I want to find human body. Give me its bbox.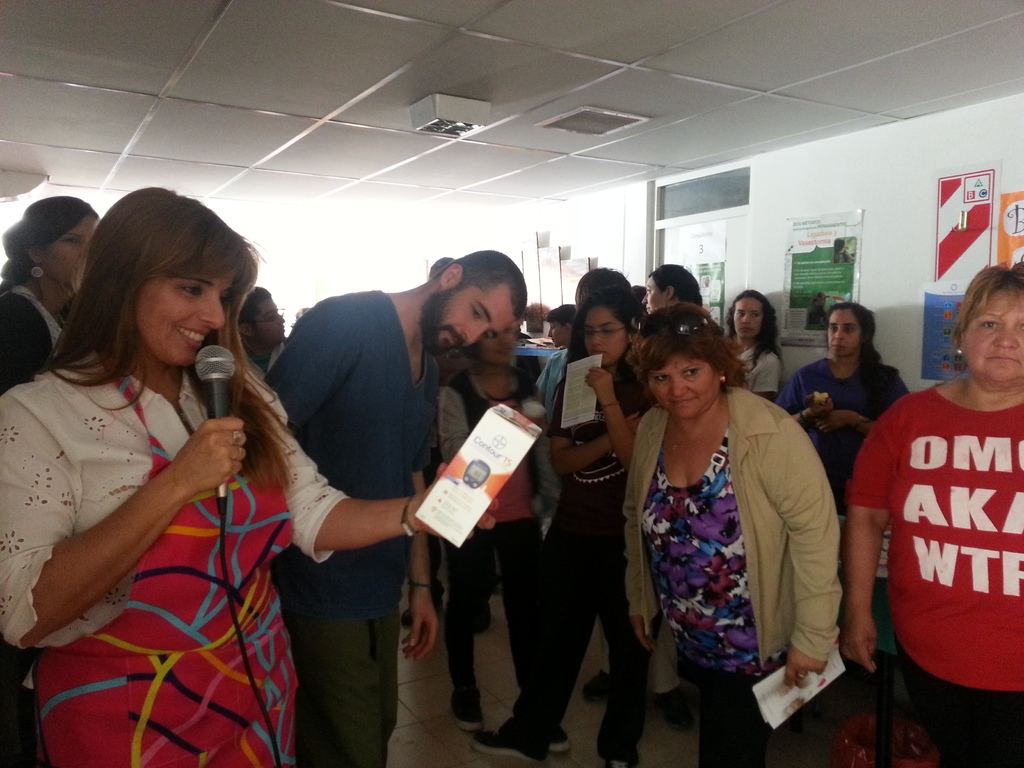
region(0, 188, 108, 402).
